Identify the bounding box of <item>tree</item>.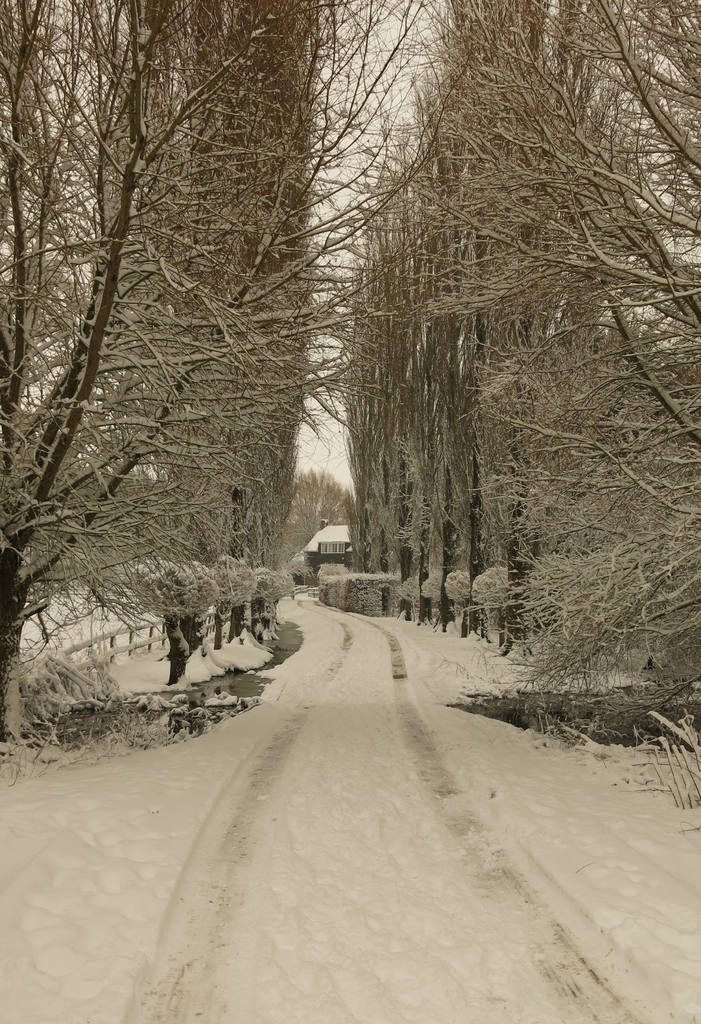
{"left": 349, "top": 159, "right": 412, "bottom": 623}.
